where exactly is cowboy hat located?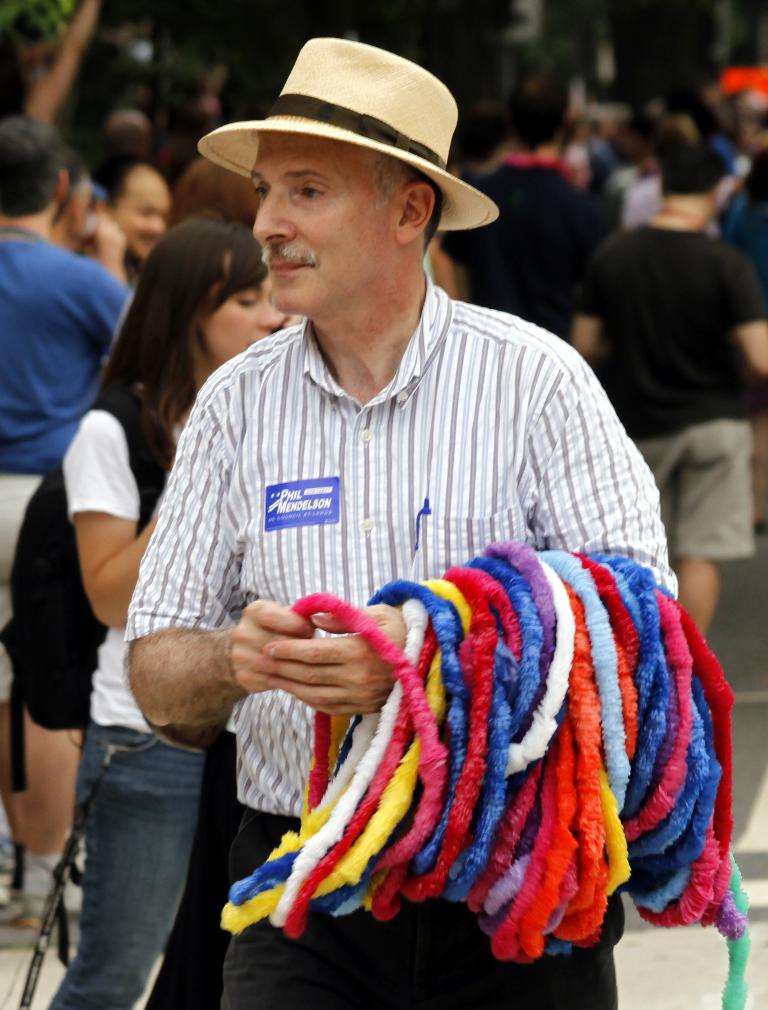
Its bounding box is (x1=213, y1=27, x2=485, y2=242).
